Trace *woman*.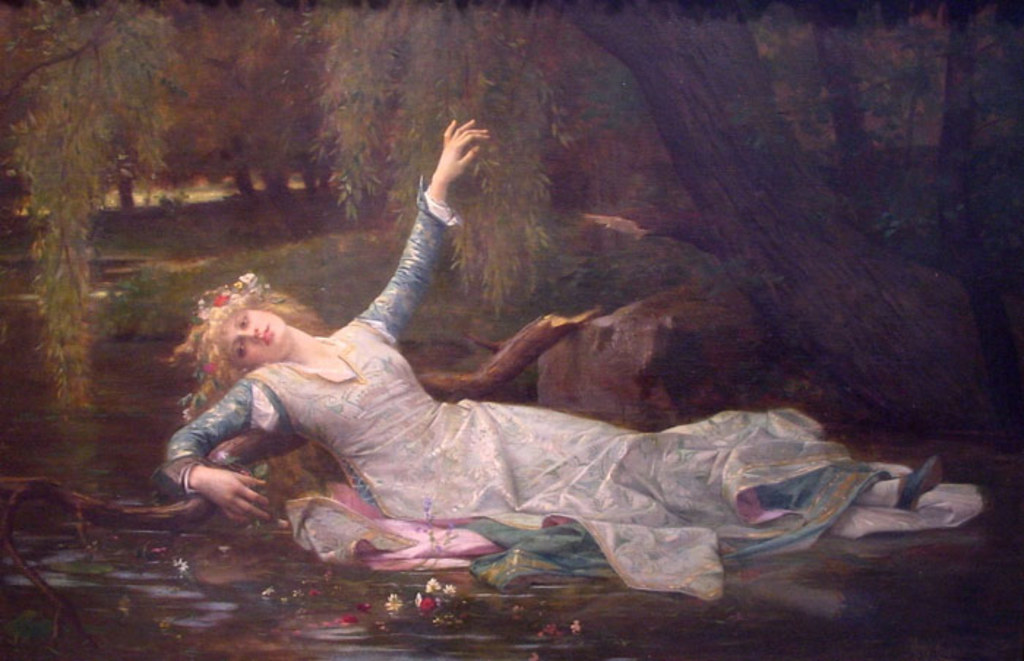
Traced to (left=167, top=121, right=939, bottom=601).
